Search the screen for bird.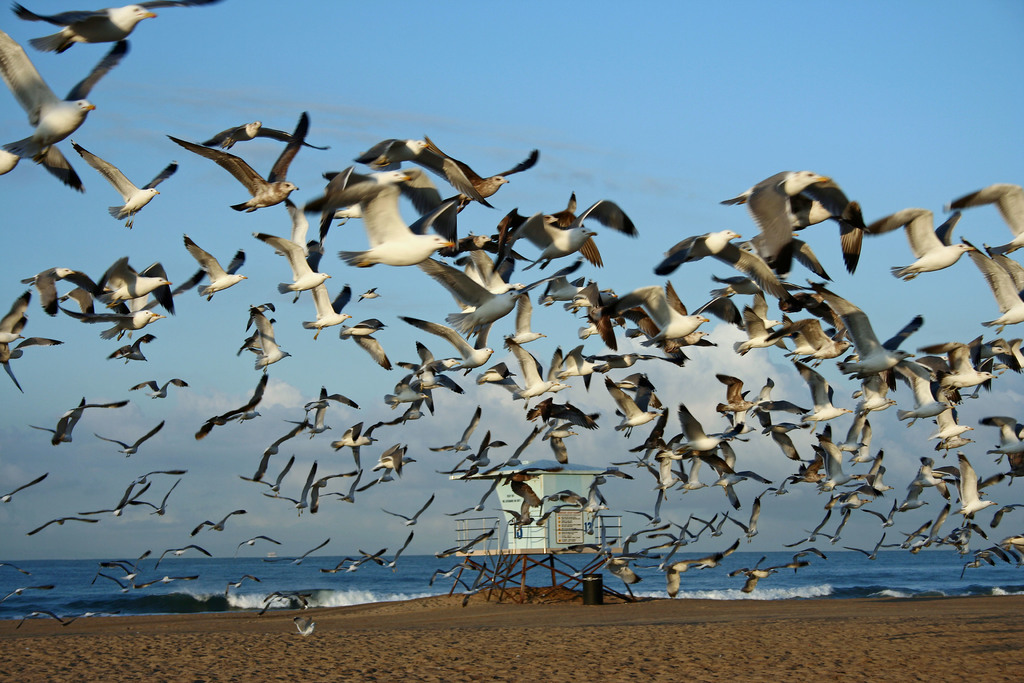
Found at BBox(177, 236, 250, 306).
